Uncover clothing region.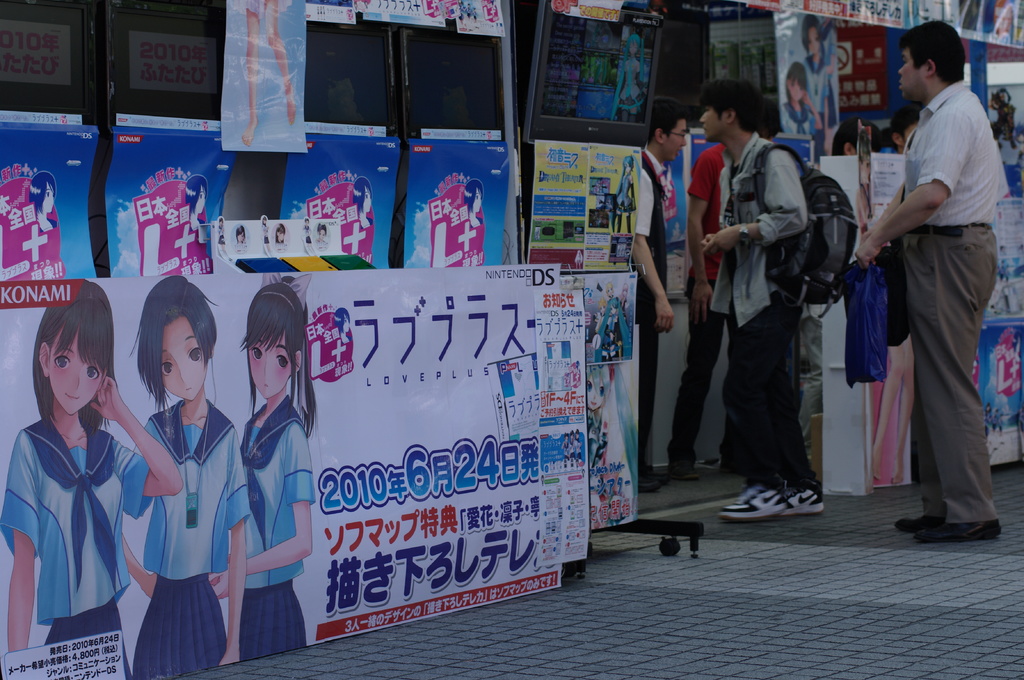
Uncovered: pyautogui.locateOnScreen(564, 434, 580, 459).
